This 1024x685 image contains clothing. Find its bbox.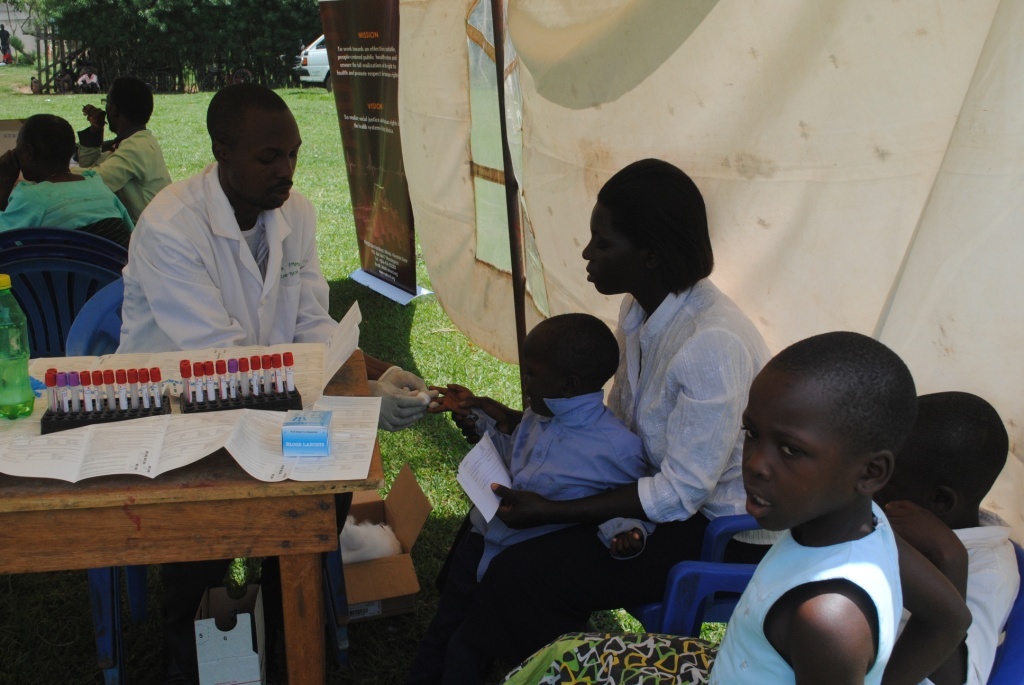
left=502, top=499, right=903, bottom=684.
